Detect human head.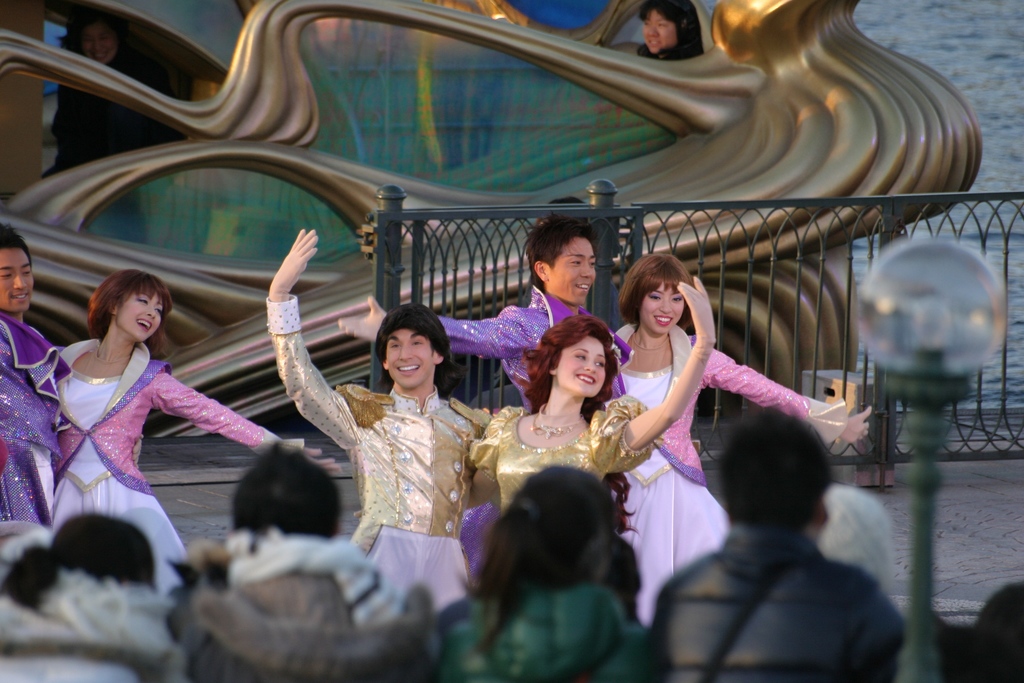
Detected at select_region(543, 318, 613, 397).
